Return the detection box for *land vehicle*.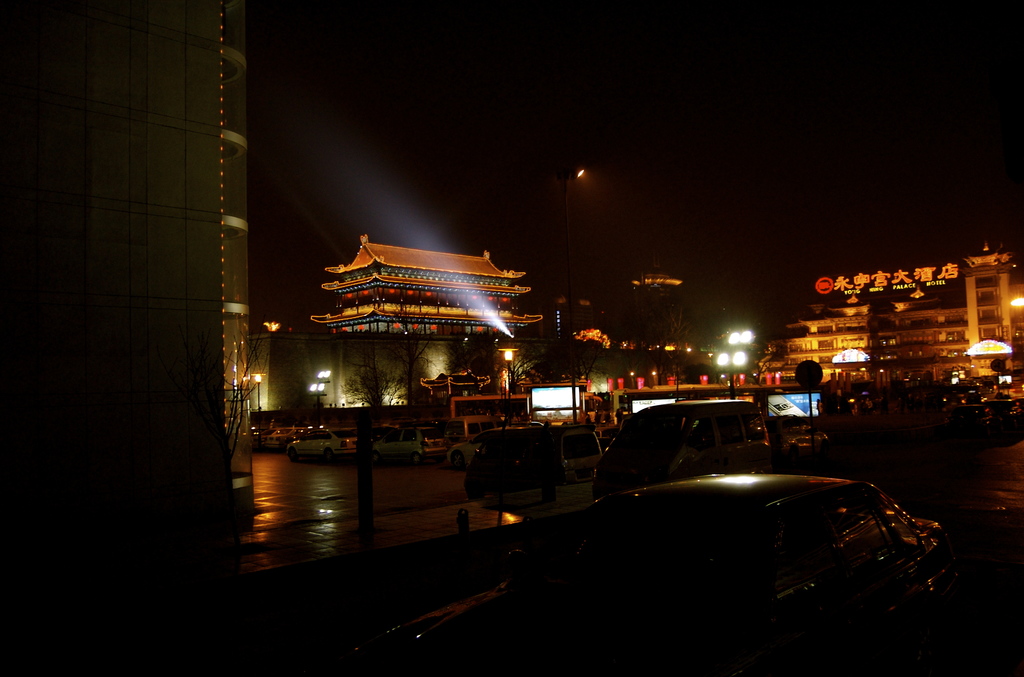
[left=356, top=473, right=943, bottom=671].
